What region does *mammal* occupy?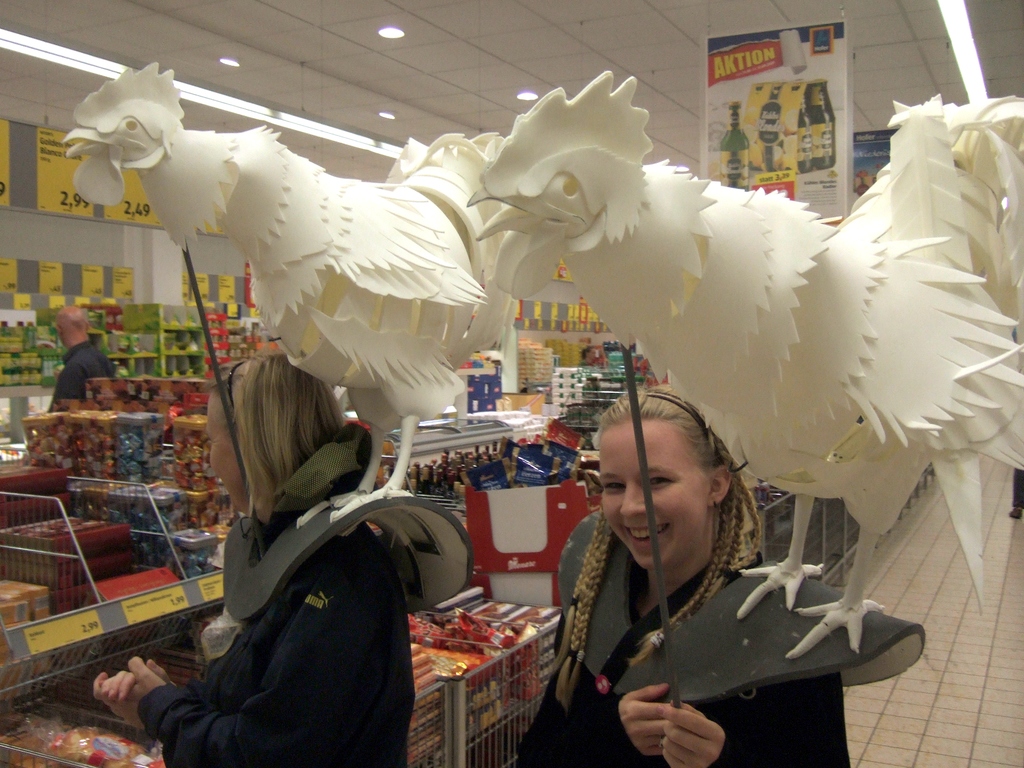
[516,388,925,767].
